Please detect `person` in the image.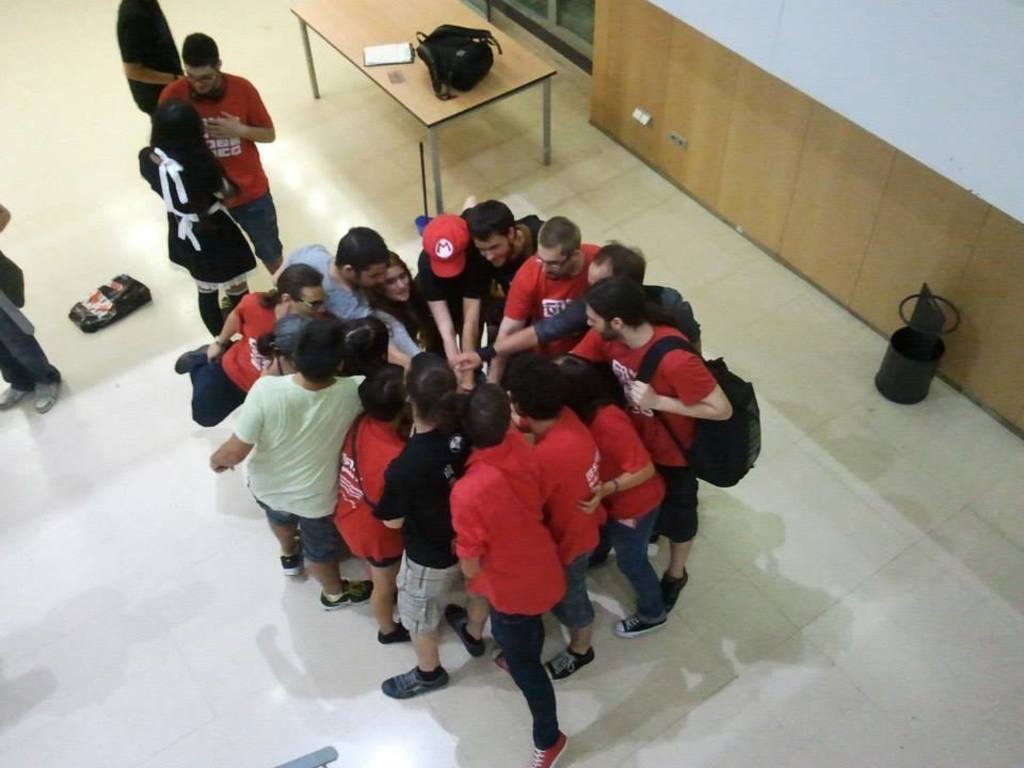
<bbox>114, 0, 186, 140</bbox>.
